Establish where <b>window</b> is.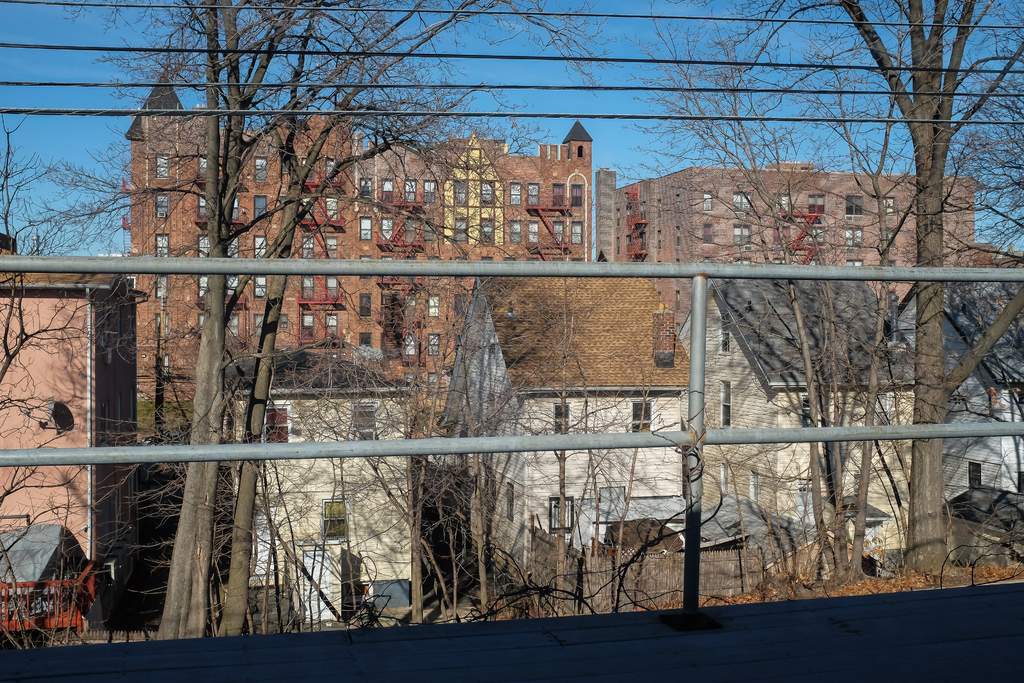
Established at [804,394,812,423].
